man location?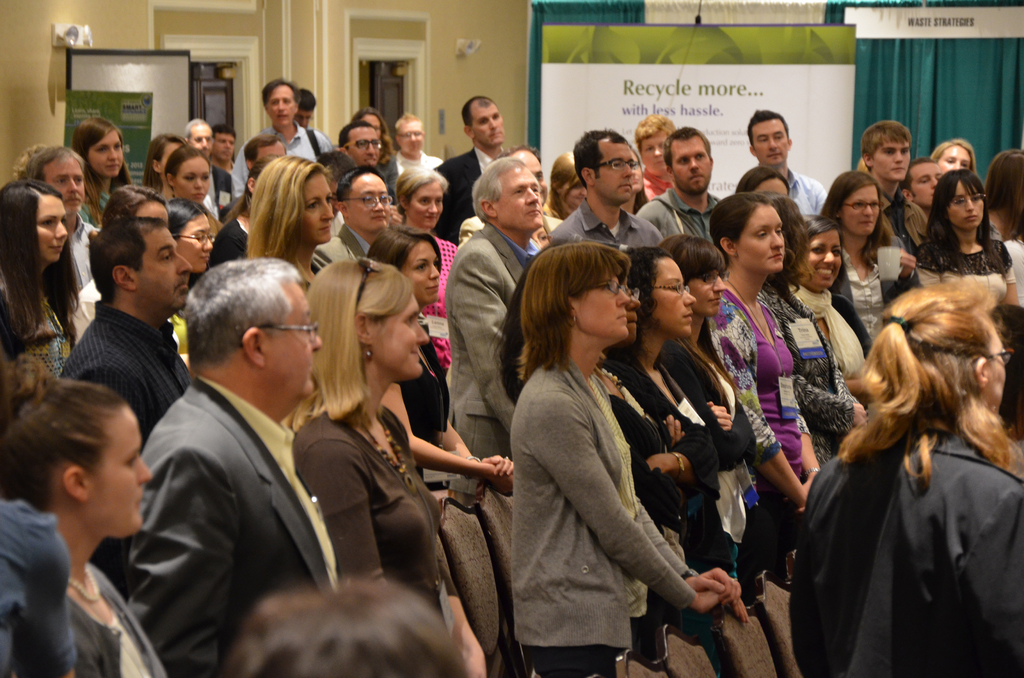
231/79/336/197
